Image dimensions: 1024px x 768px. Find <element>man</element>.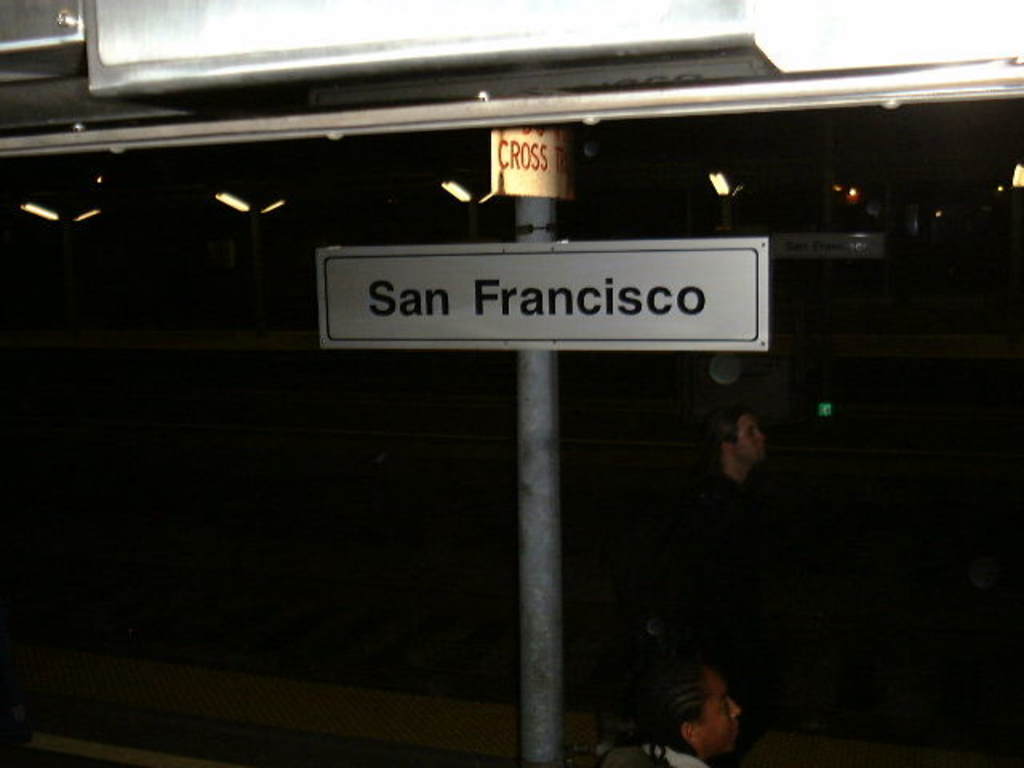
662, 408, 765, 637.
